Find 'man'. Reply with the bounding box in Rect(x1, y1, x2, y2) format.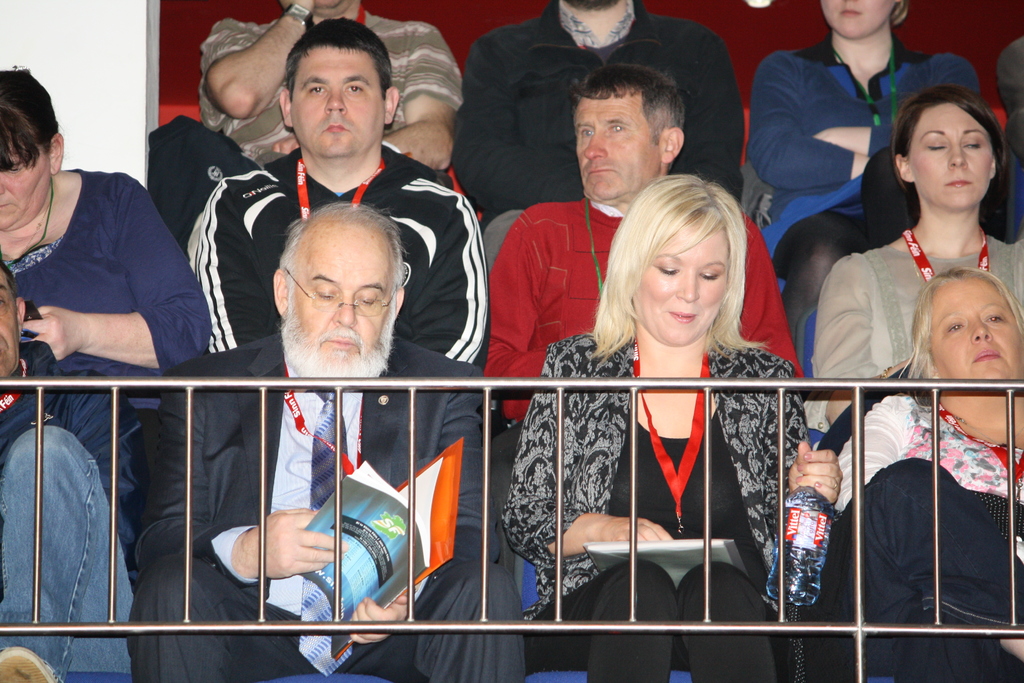
Rect(188, 14, 493, 366).
